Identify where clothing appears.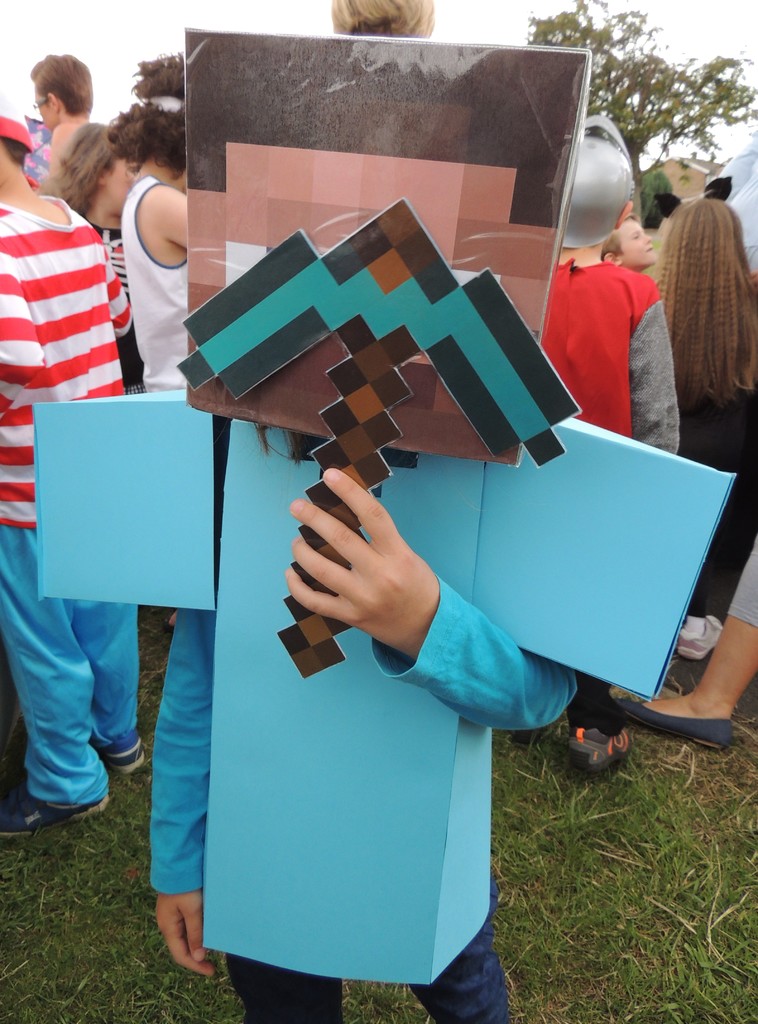
Appears at bbox=[0, 195, 130, 529].
